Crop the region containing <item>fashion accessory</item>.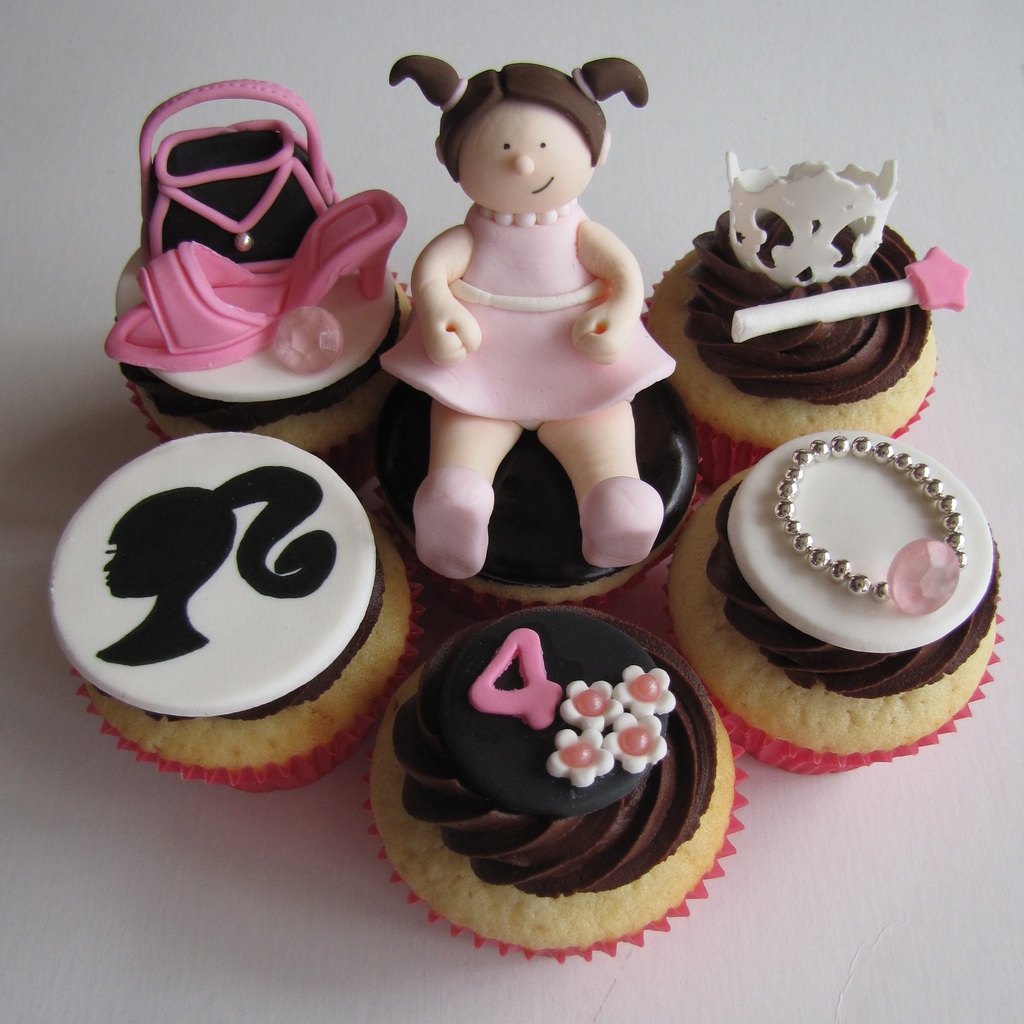
Crop region: detection(561, 676, 627, 732).
